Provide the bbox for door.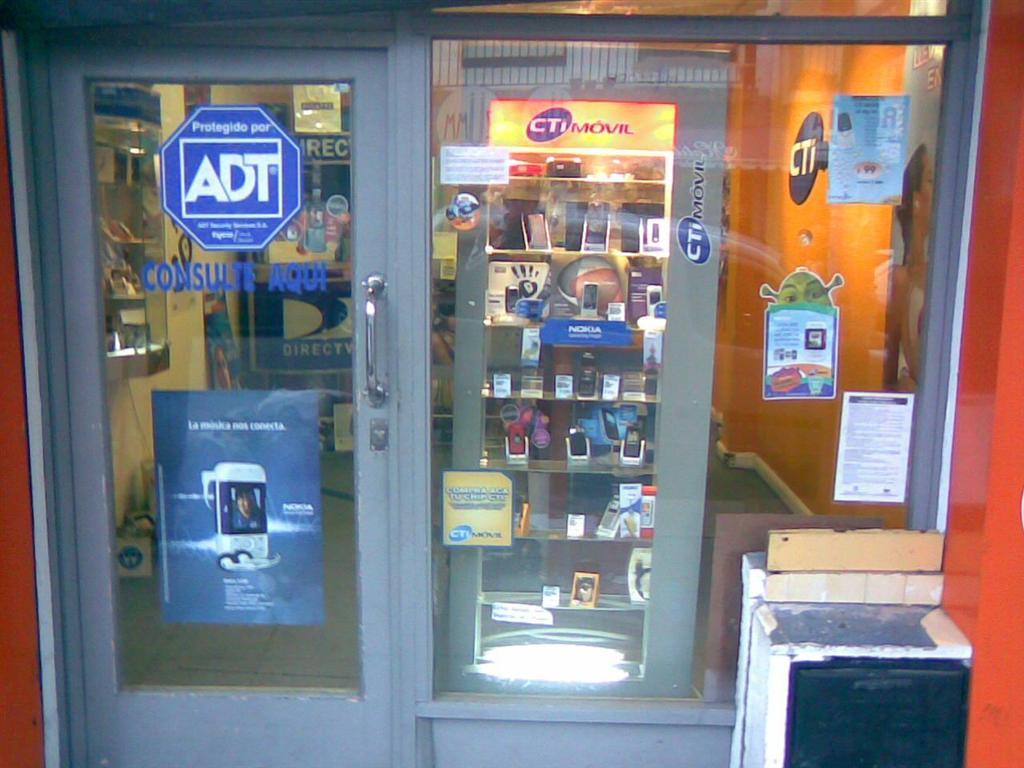
(x1=137, y1=0, x2=790, y2=713).
